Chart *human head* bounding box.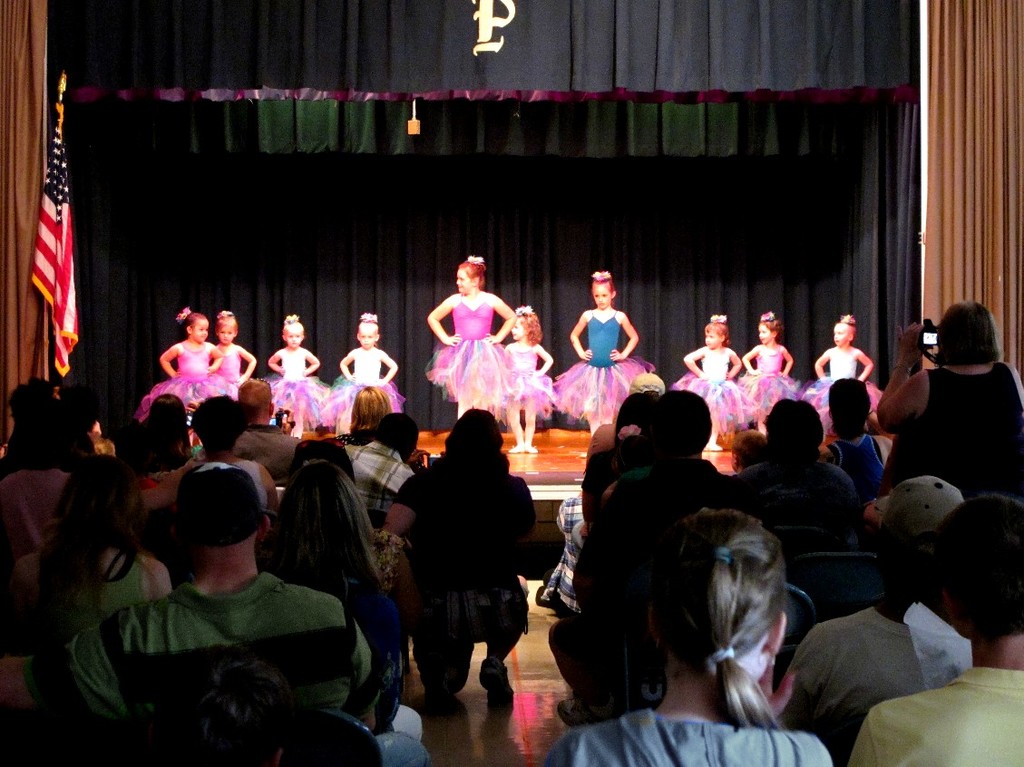
Charted: region(617, 392, 662, 433).
